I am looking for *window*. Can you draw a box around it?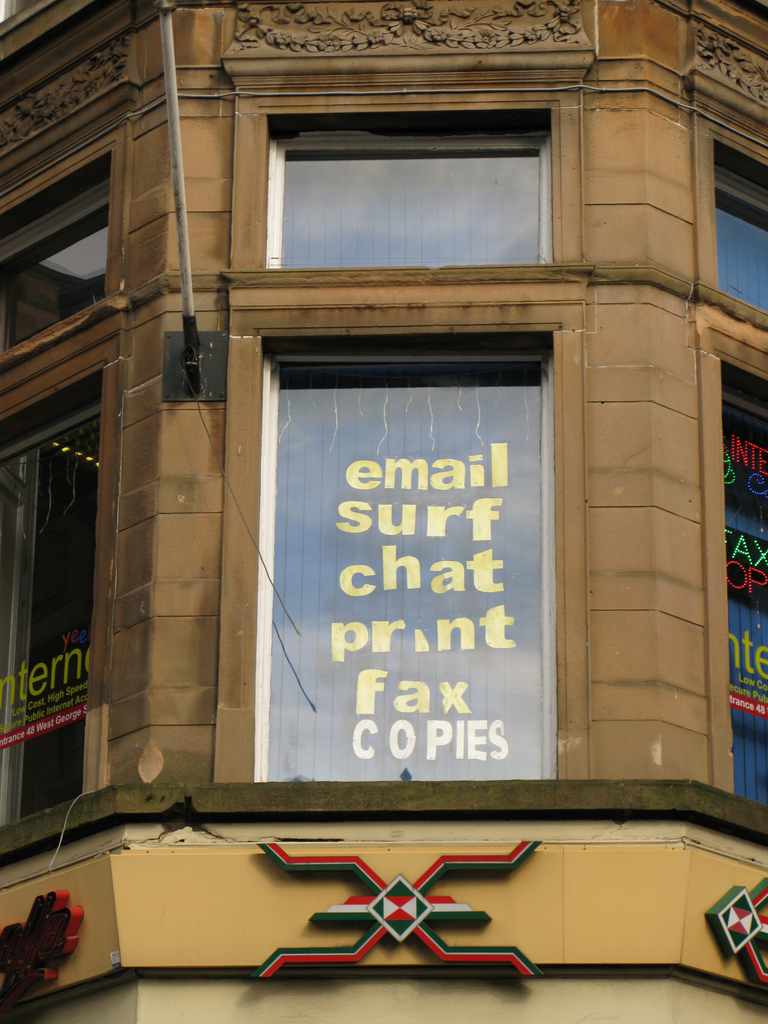
Sure, the bounding box is 0/142/121/357.
